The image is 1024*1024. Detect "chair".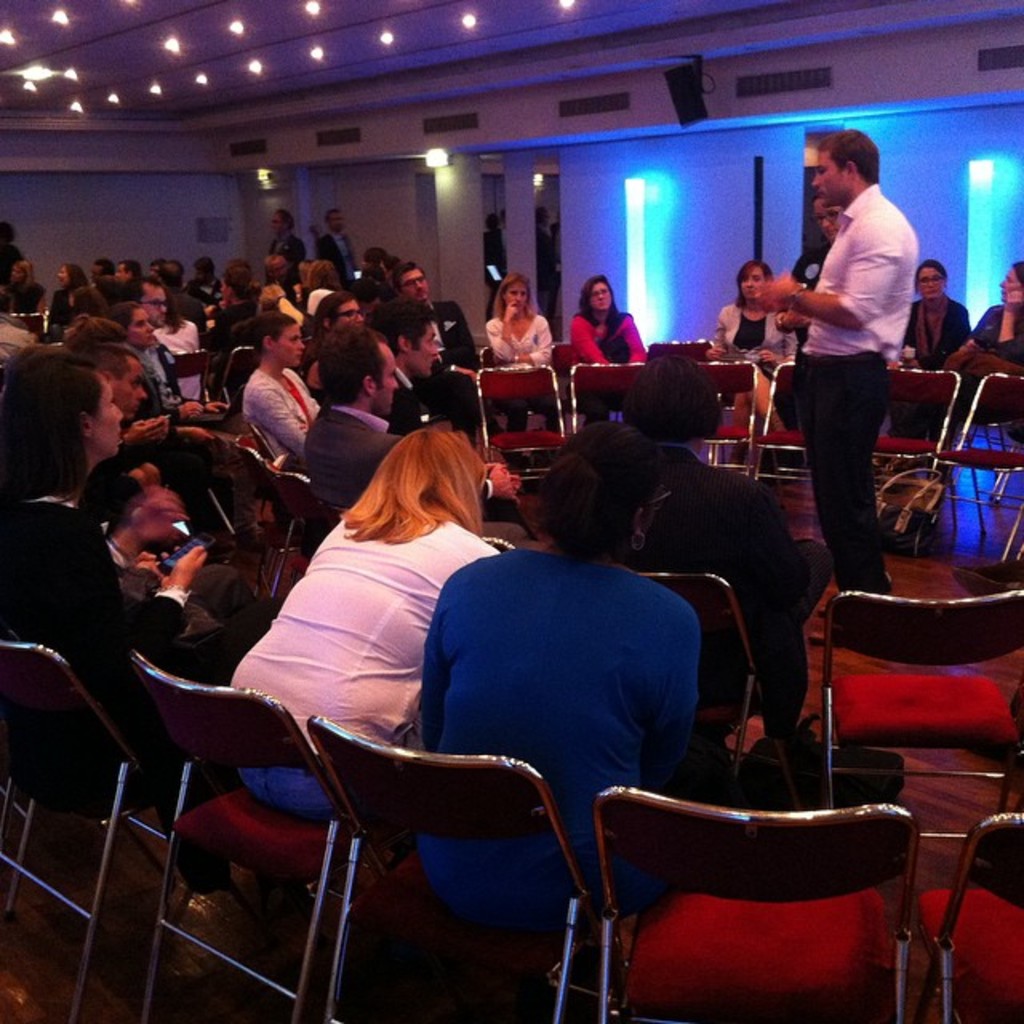
Detection: region(275, 466, 344, 605).
